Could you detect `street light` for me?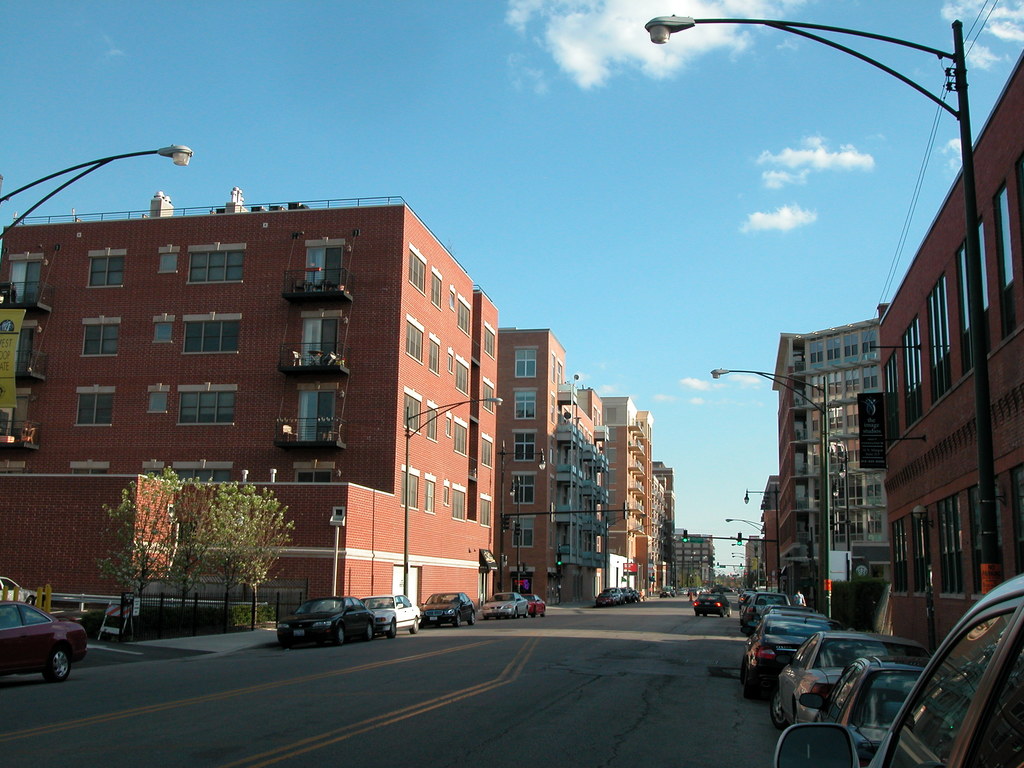
Detection result: 496,440,552,595.
